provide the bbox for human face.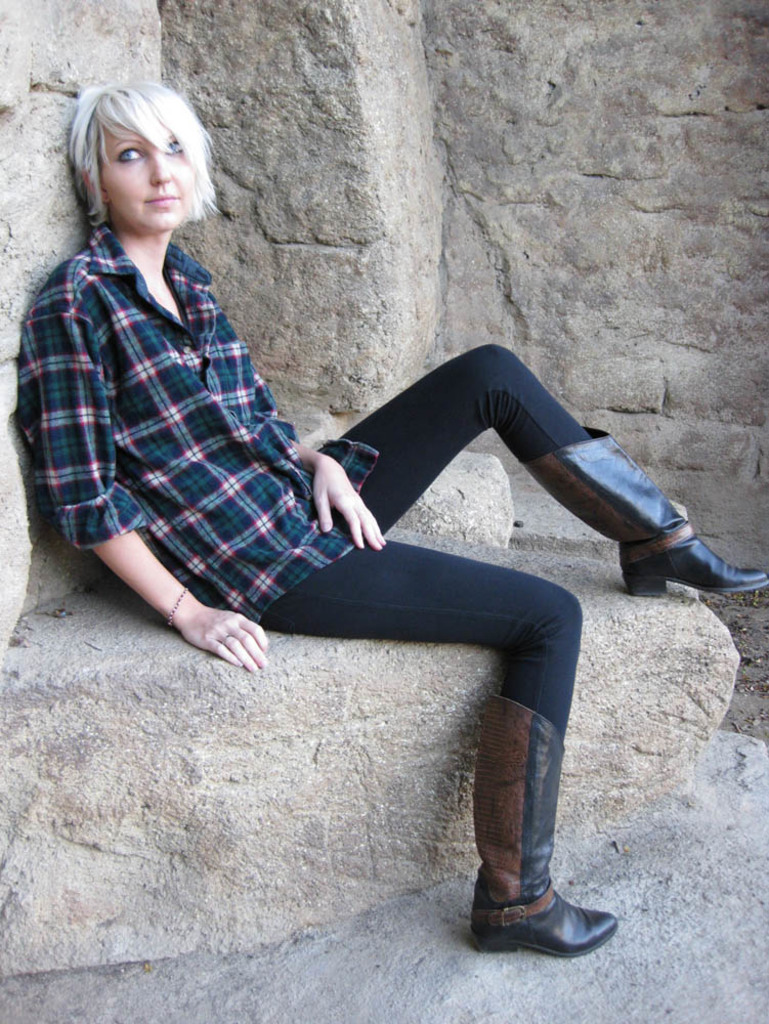
region(117, 125, 193, 231).
